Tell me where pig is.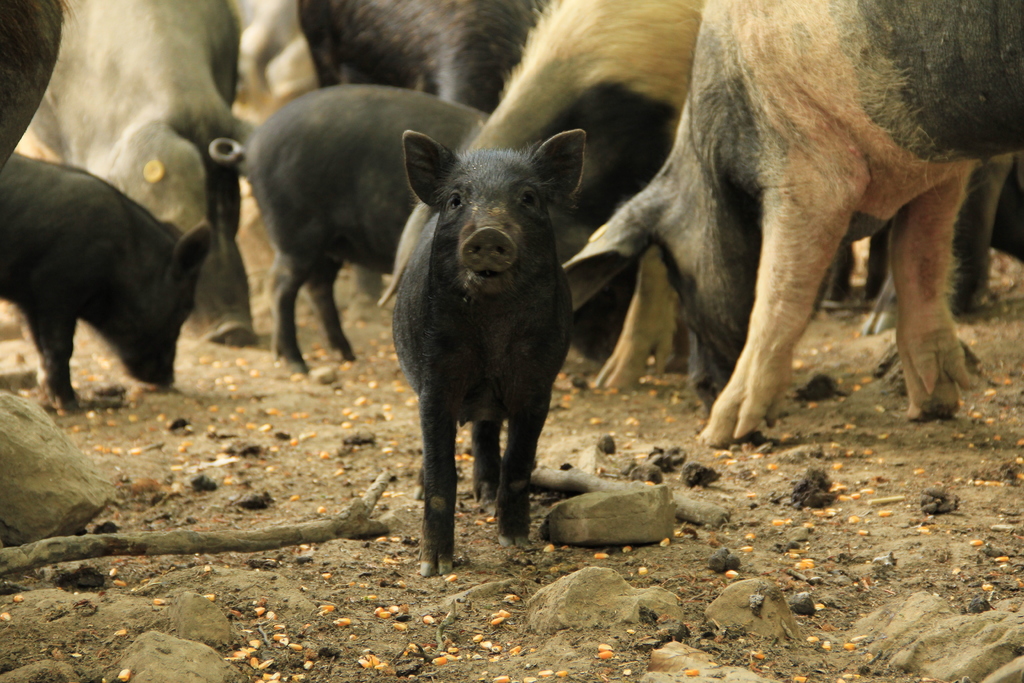
pig is at [556, 0, 1023, 440].
